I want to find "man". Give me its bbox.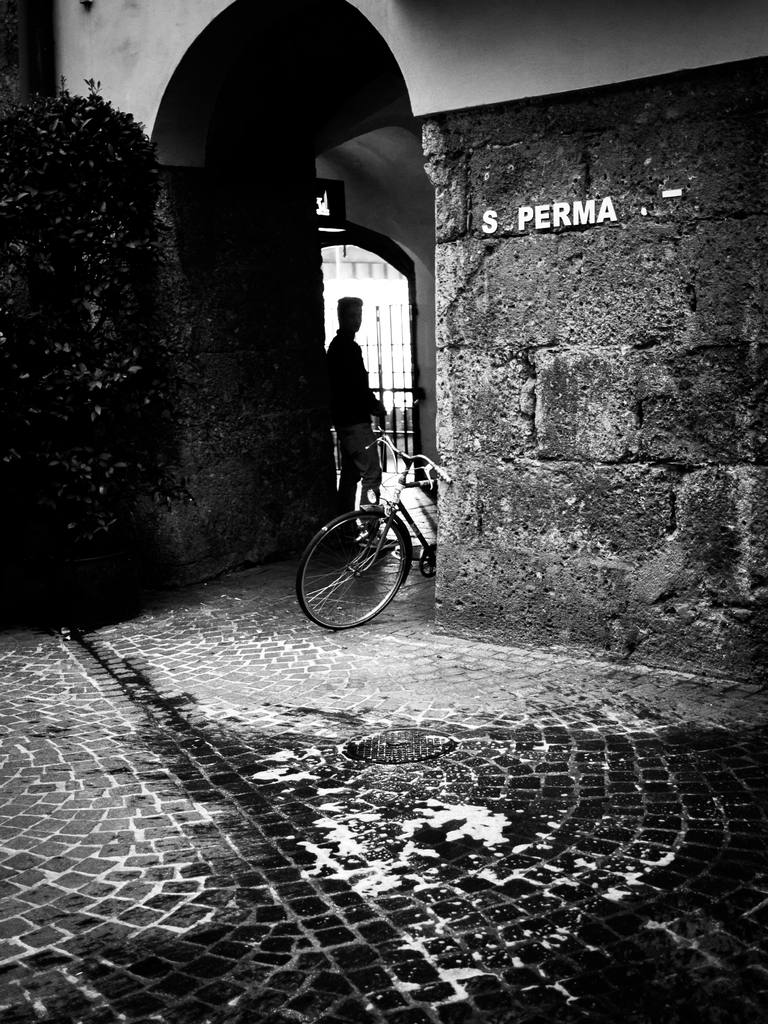
bbox(299, 292, 404, 487).
